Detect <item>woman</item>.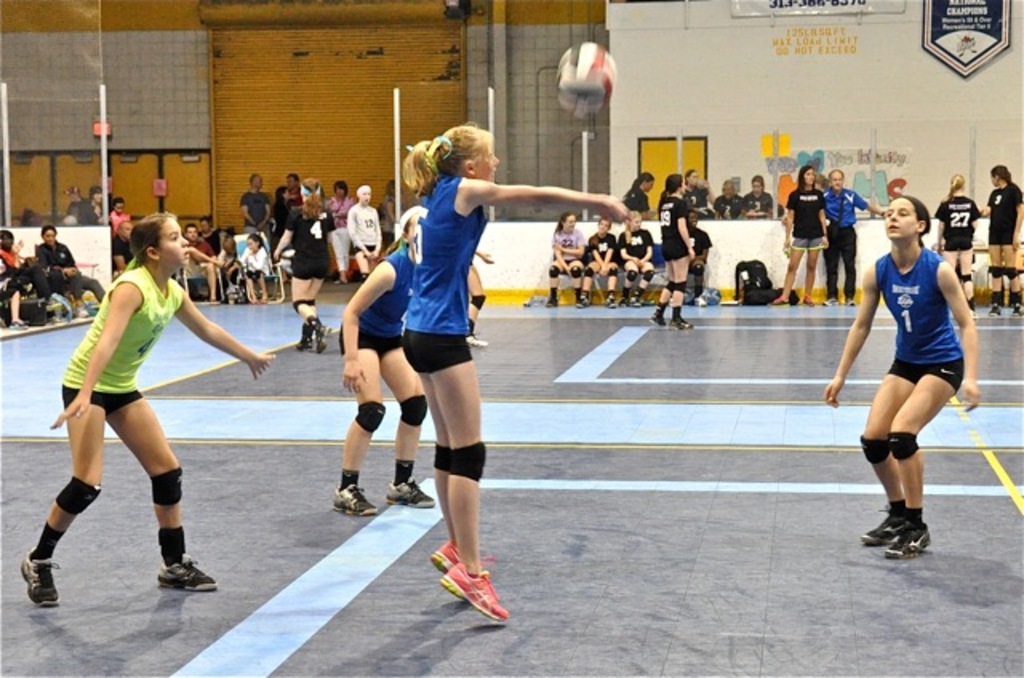
Detected at <bbox>933, 171, 982, 318</bbox>.
